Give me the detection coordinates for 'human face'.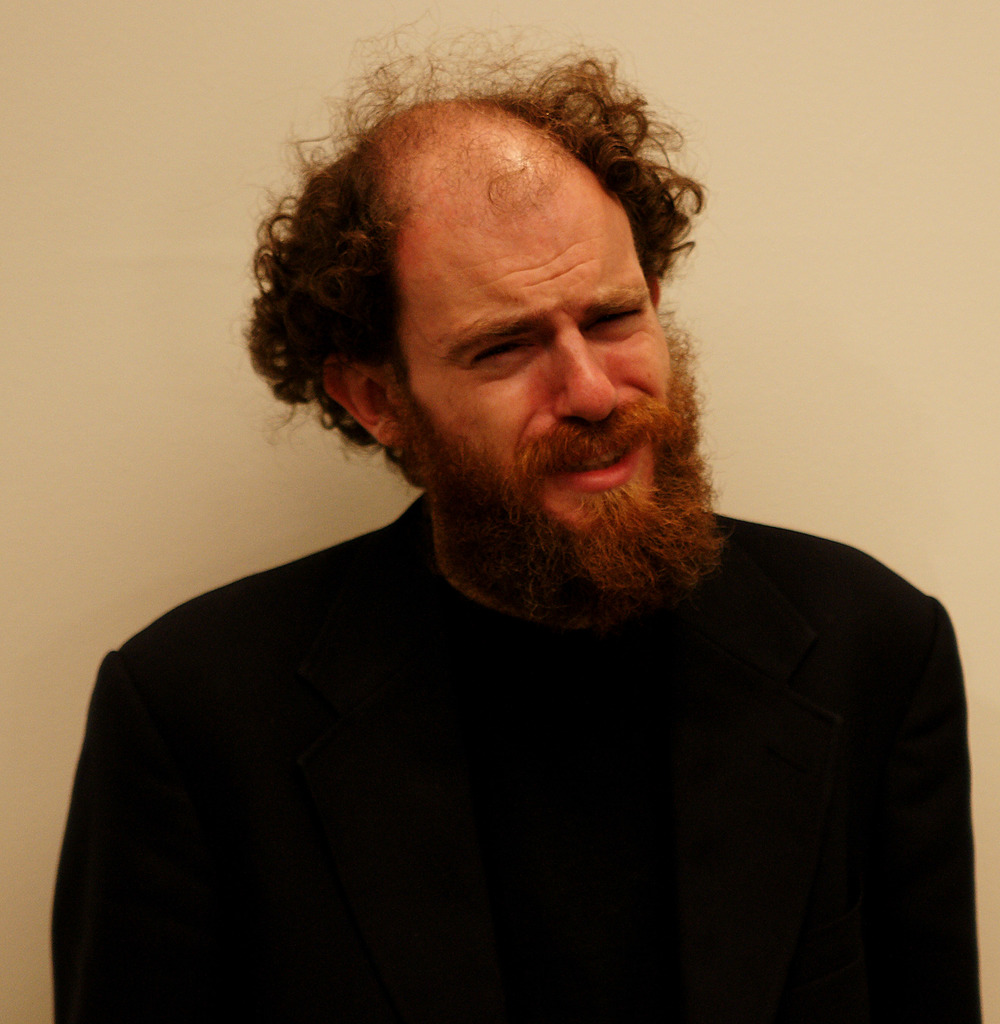
(382, 161, 673, 560).
